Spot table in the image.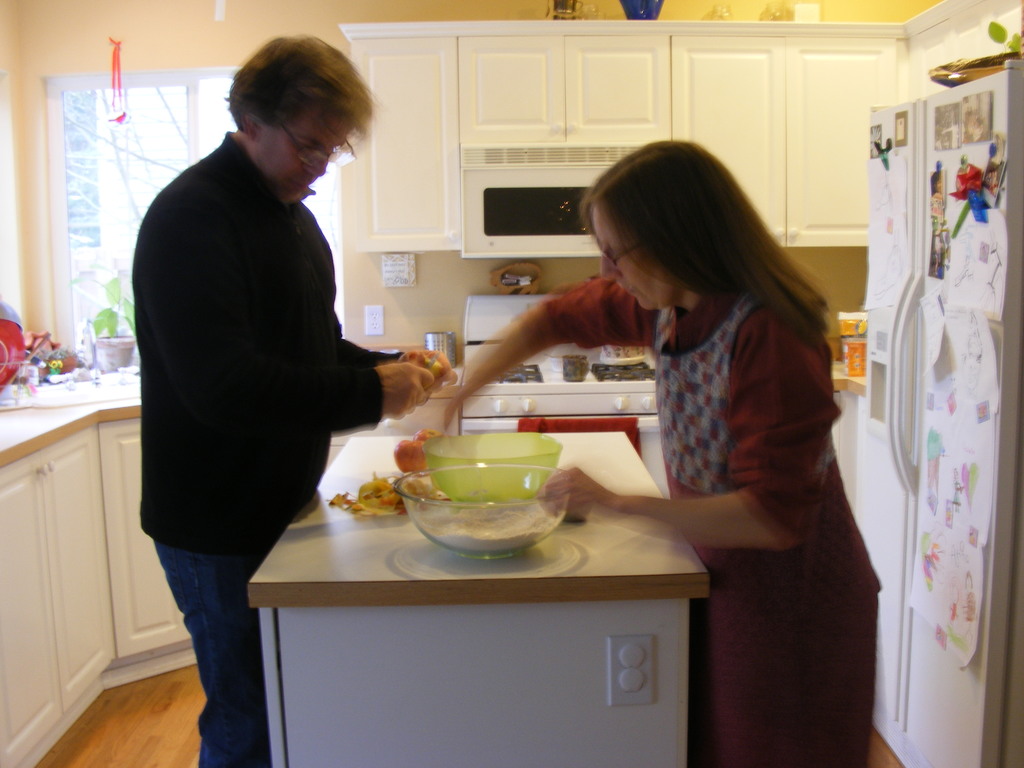
table found at select_region(232, 426, 708, 767).
